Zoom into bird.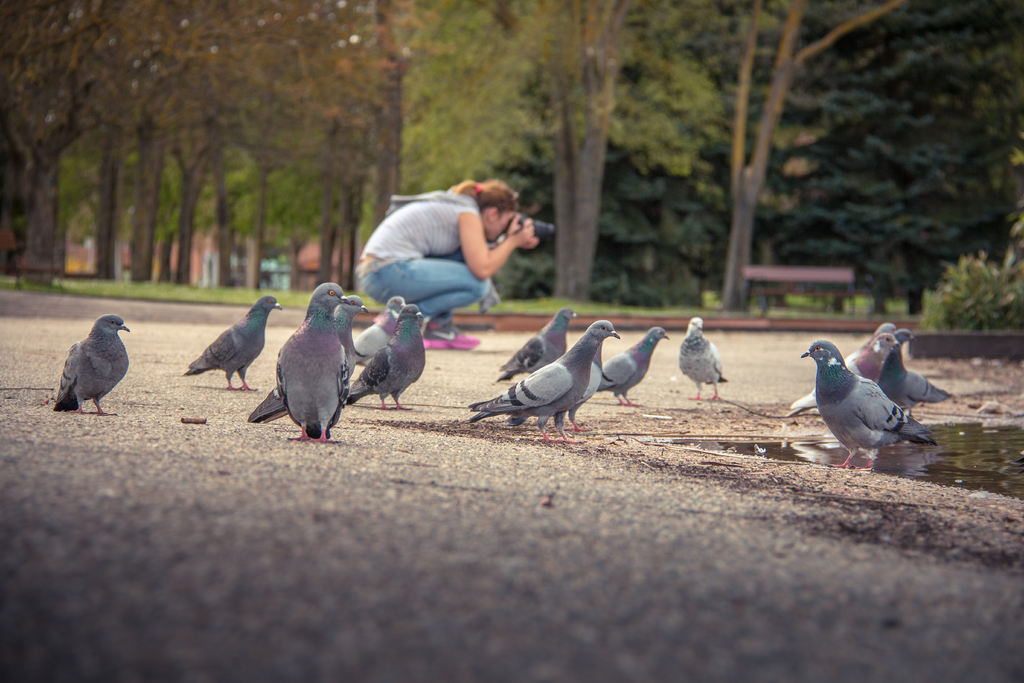
Zoom target: rect(49, 313, 125, 415).
